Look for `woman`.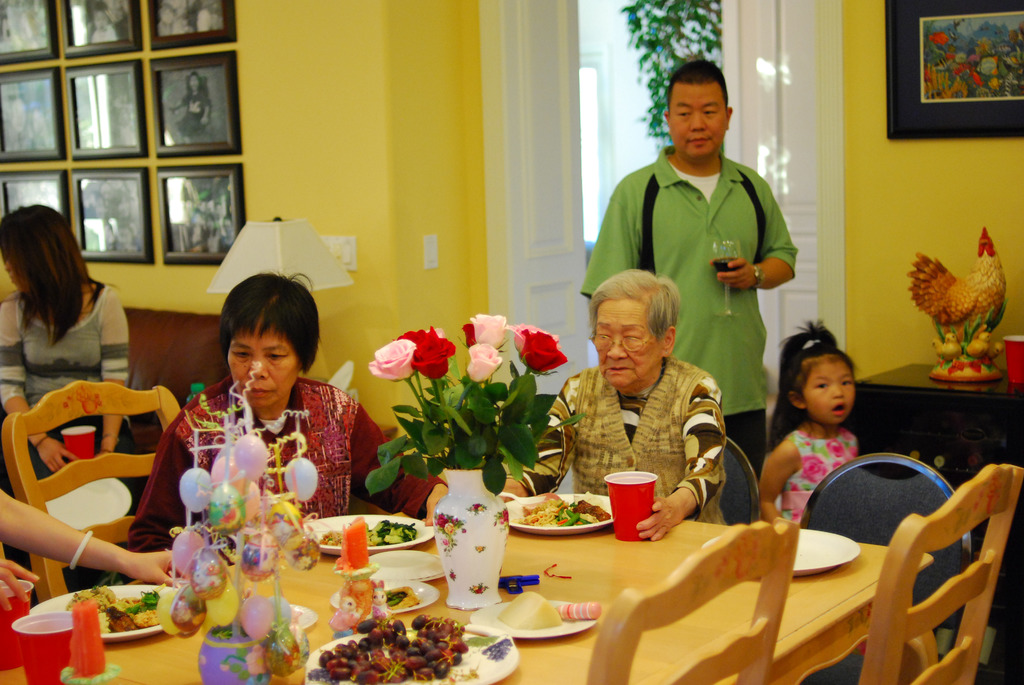
Found: 0 494 190 599.
